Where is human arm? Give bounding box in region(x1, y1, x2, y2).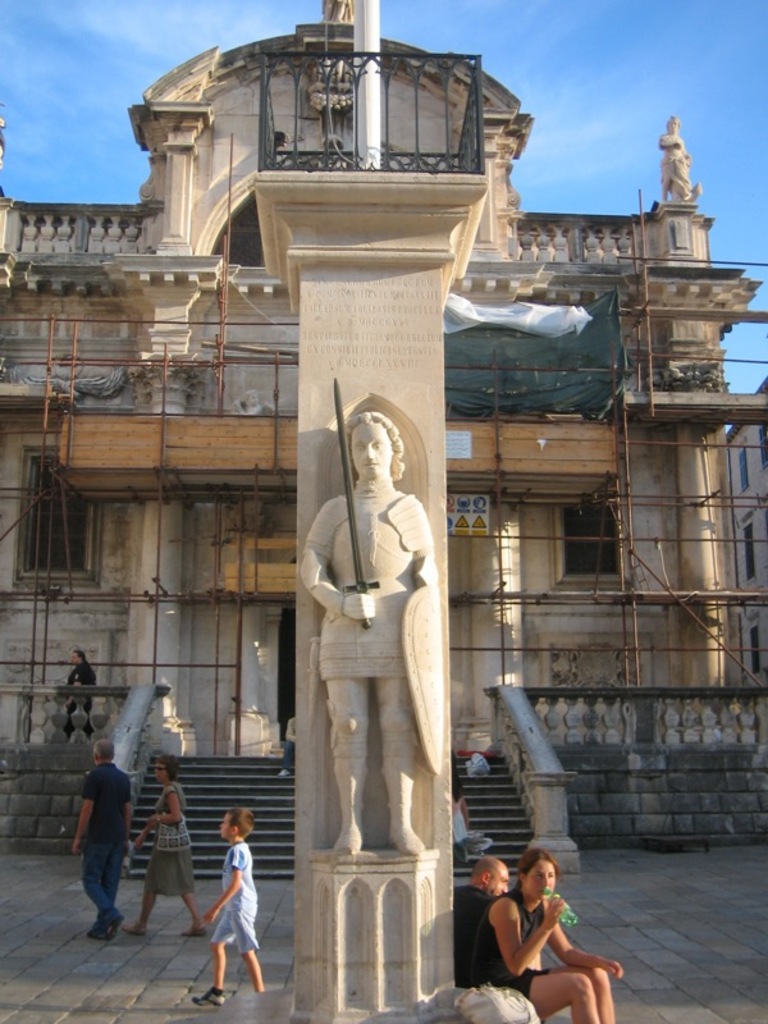
region(150, 795, 180, 824).
